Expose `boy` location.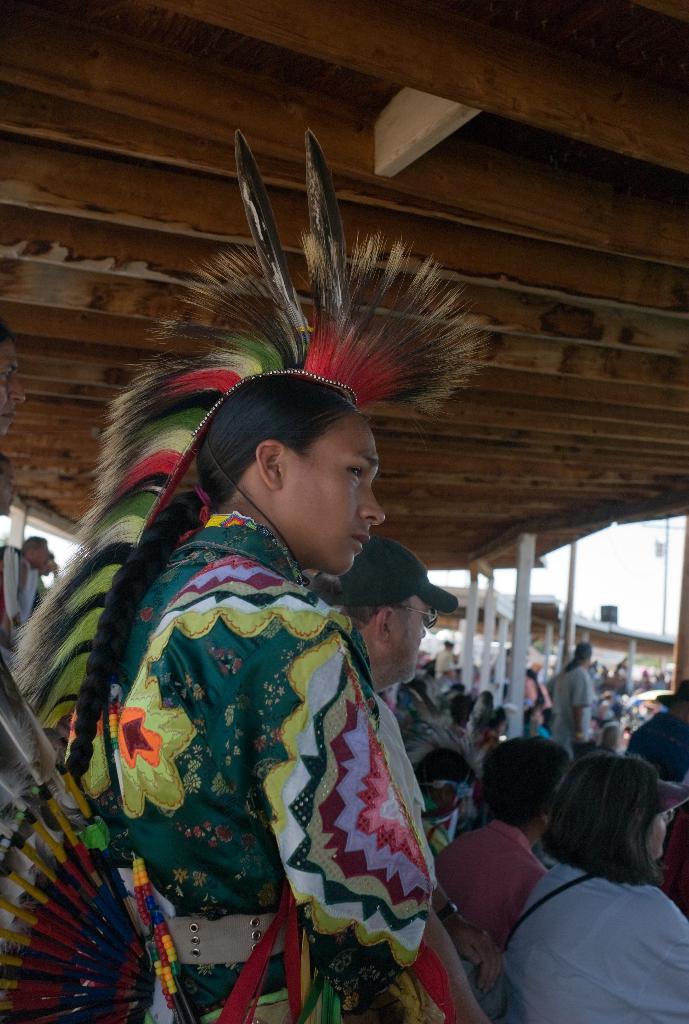
Exposed at select_region(417, 733, 576, 901).
